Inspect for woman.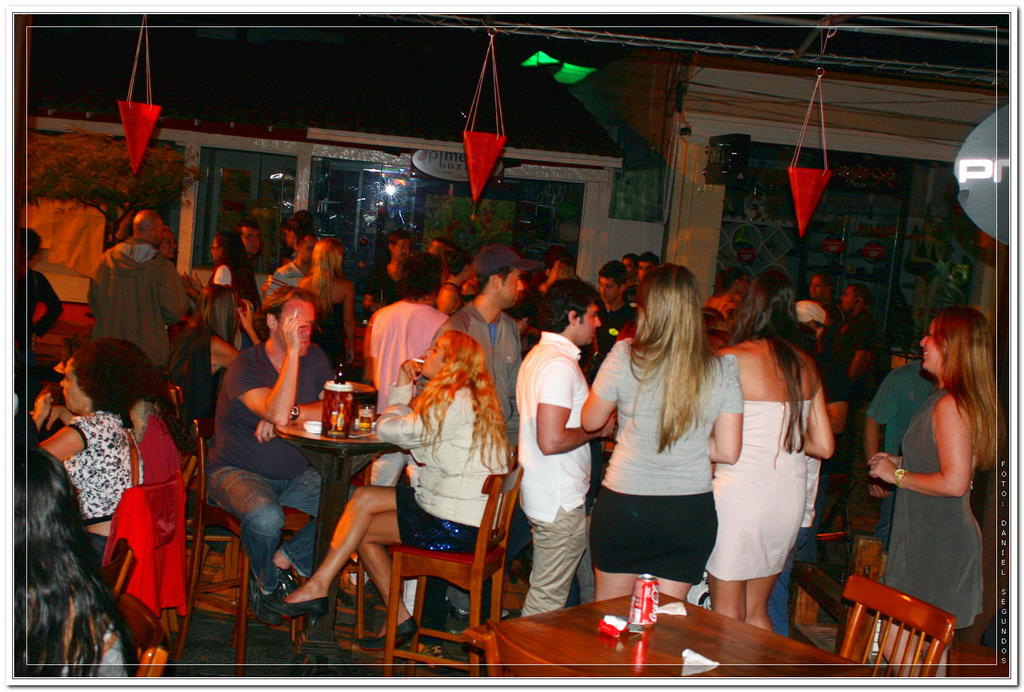
Inspection: box(708, 261, 834, 633).
